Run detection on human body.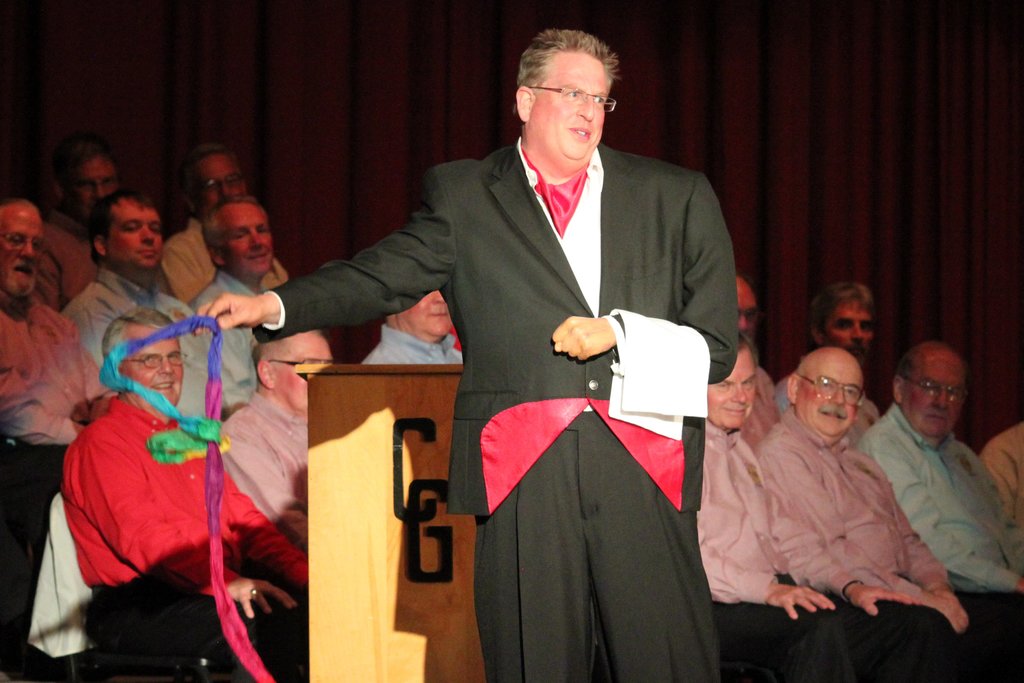
Result: l=197, t=29, r=735, b=682.
